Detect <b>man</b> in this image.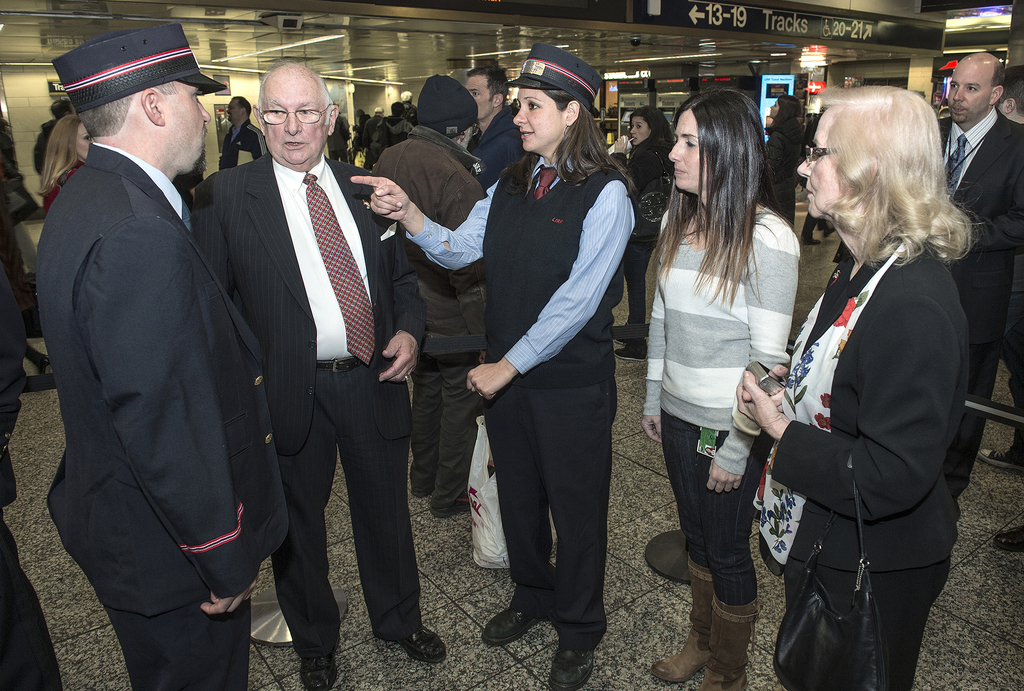
Detection: <box>327,112,353,167</box>.
